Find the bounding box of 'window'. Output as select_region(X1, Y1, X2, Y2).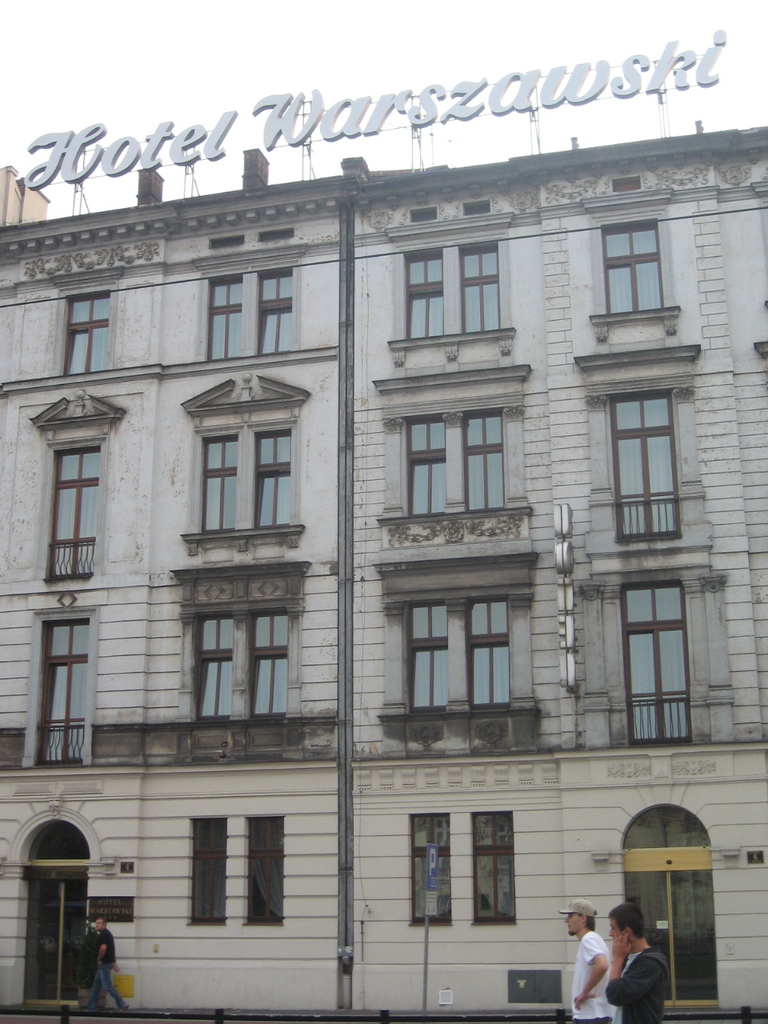
select_region(206, 279, 246, 357).
